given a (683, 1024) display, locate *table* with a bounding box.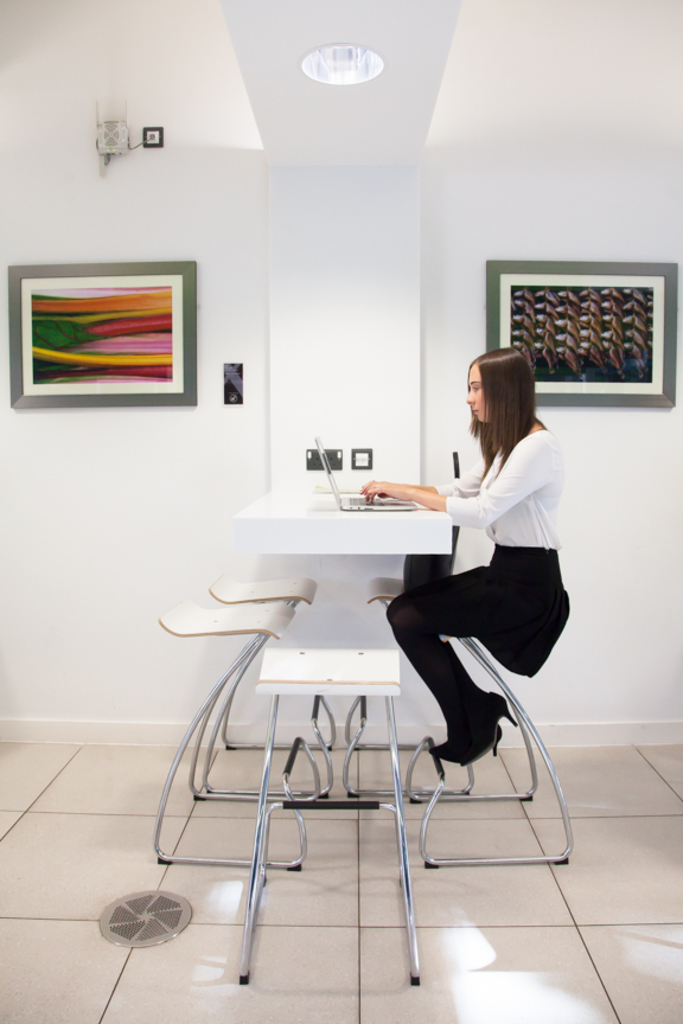
Located: [244,487,453,558].
